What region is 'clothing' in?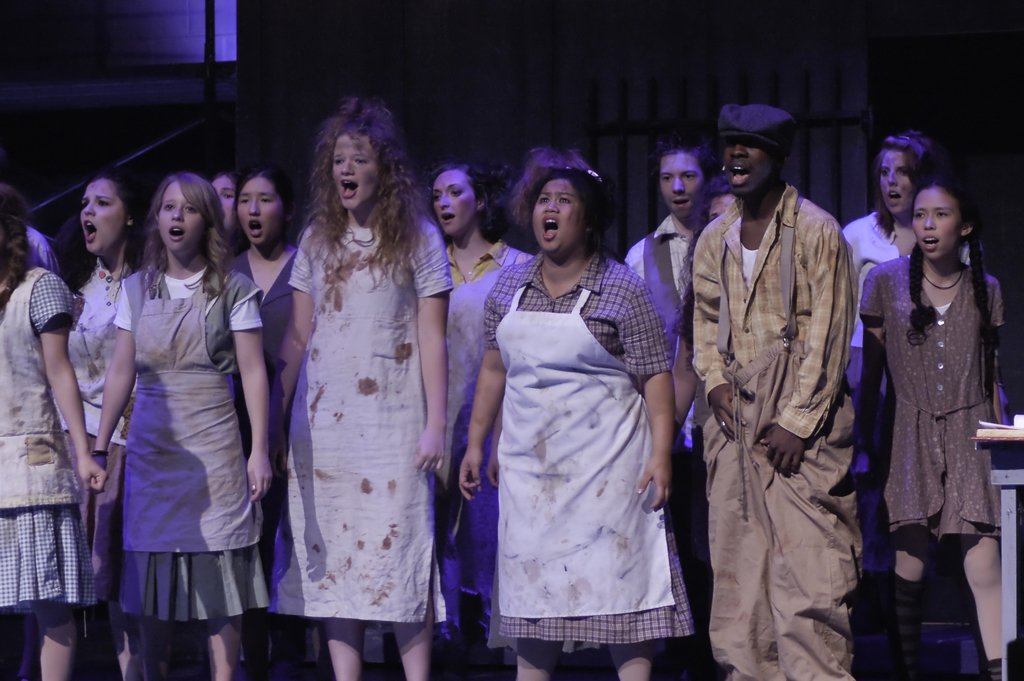
select_region(857, 243, 1008, 541).
